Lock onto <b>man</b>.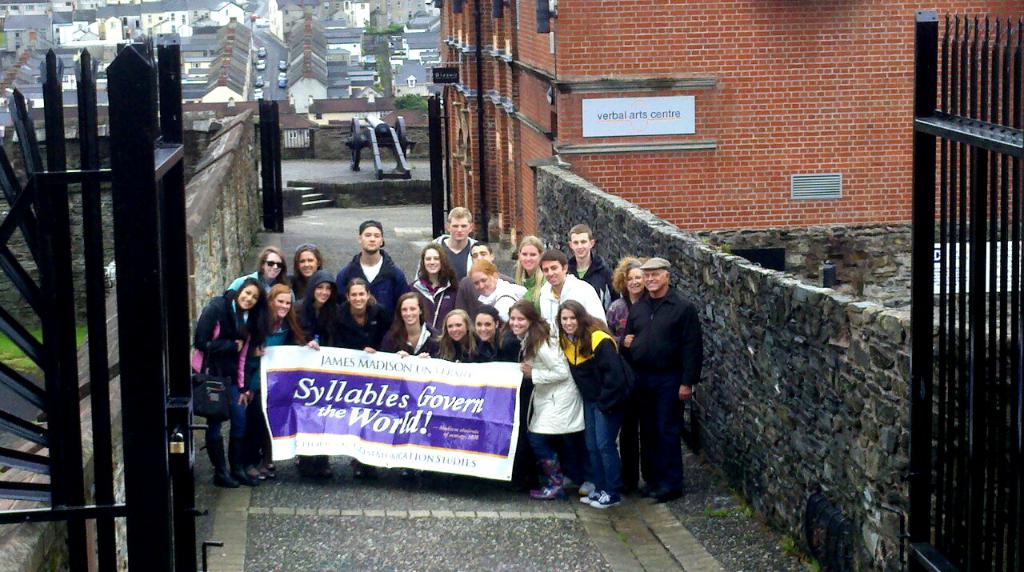
Locked: [458,243,513,321].
